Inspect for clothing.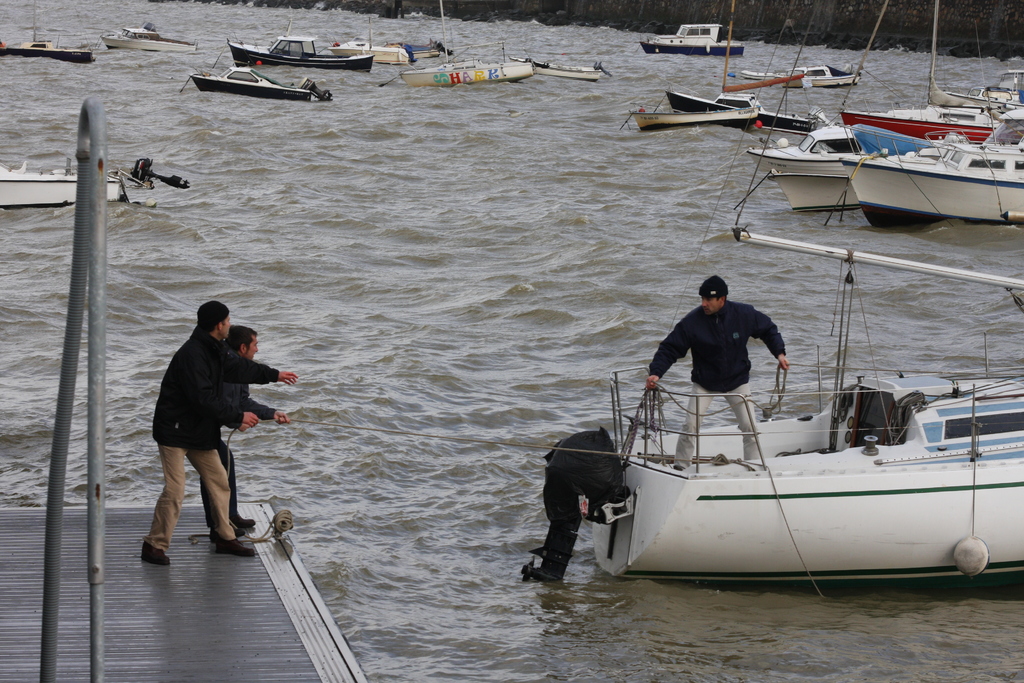
Inspection: (x1=217, y1=354, x2=284, y2=548).
